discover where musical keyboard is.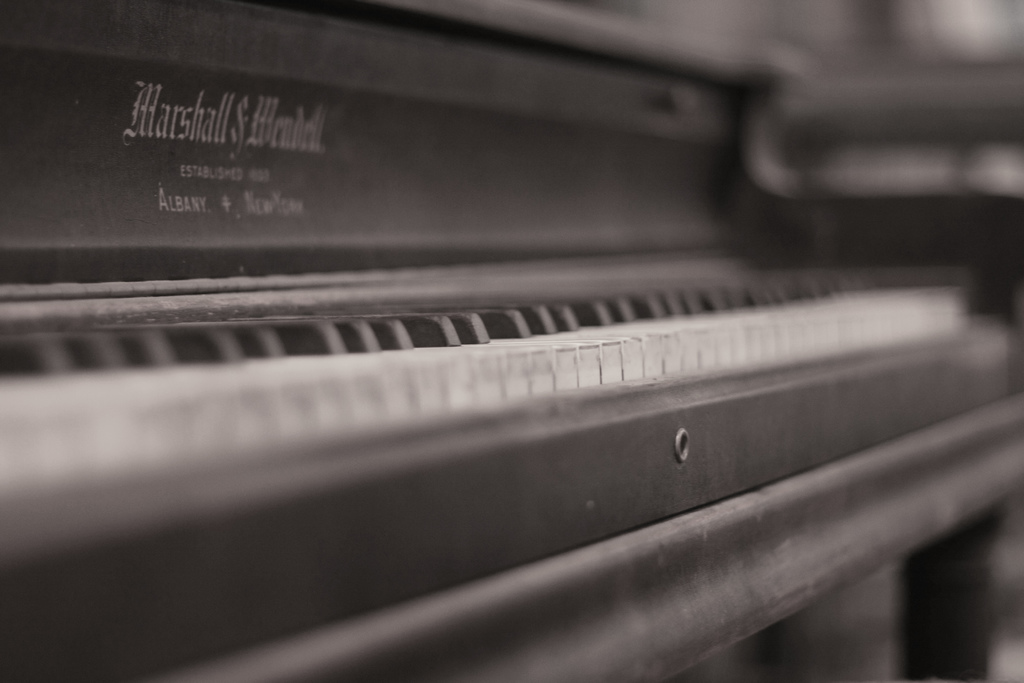
Discovered at (left=0, top=37, right=1020, bottom=682).
